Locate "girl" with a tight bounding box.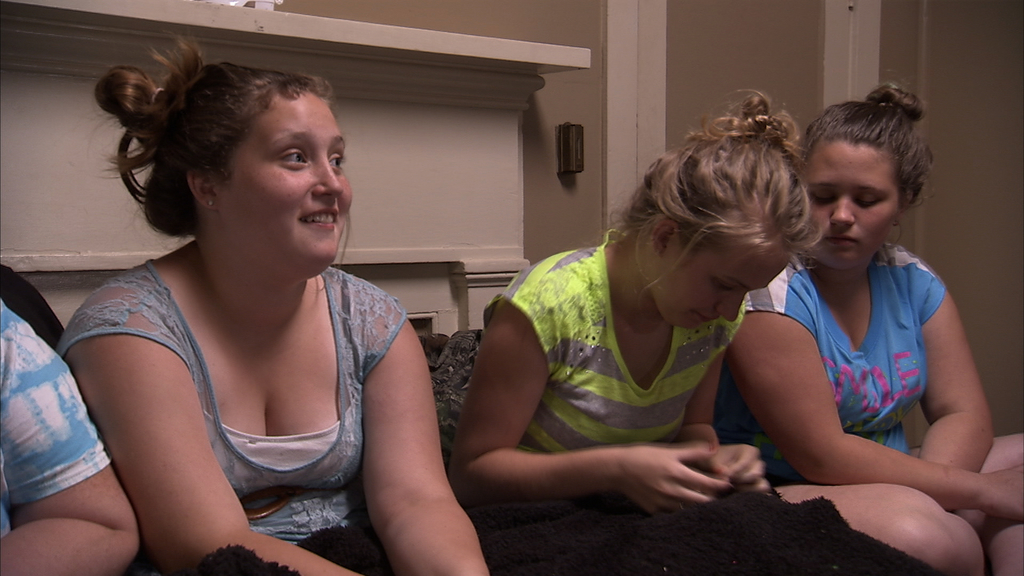
region(448, 92, 961, 575).
